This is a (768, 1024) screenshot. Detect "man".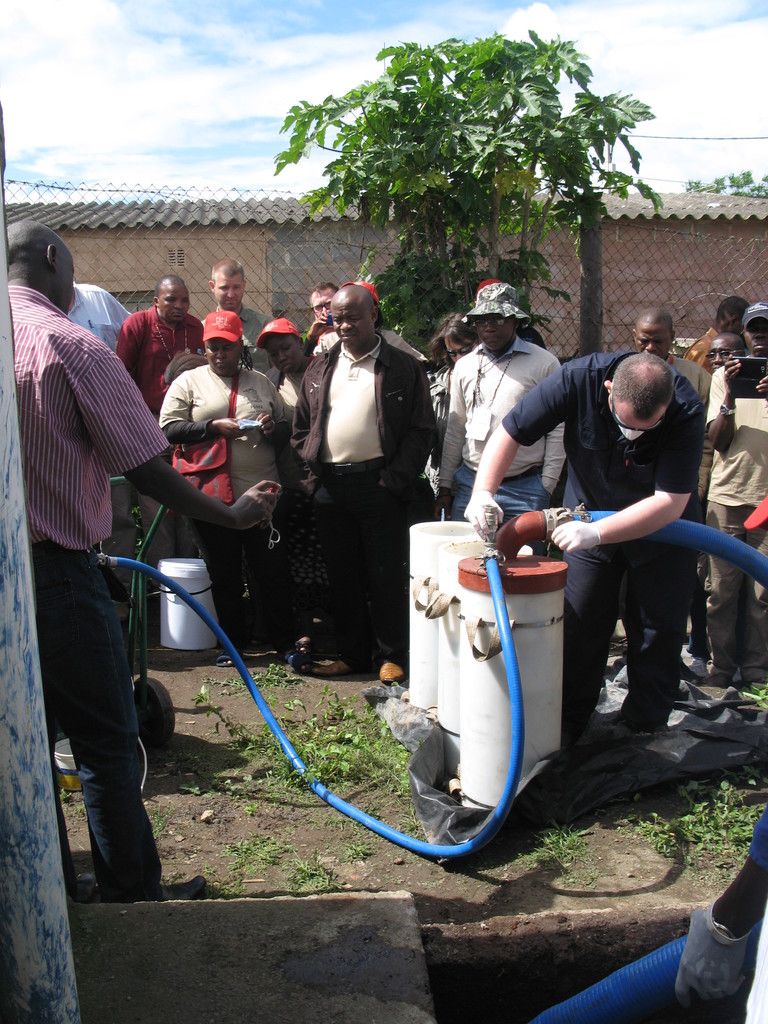
box(65, 282, 131, 355).
